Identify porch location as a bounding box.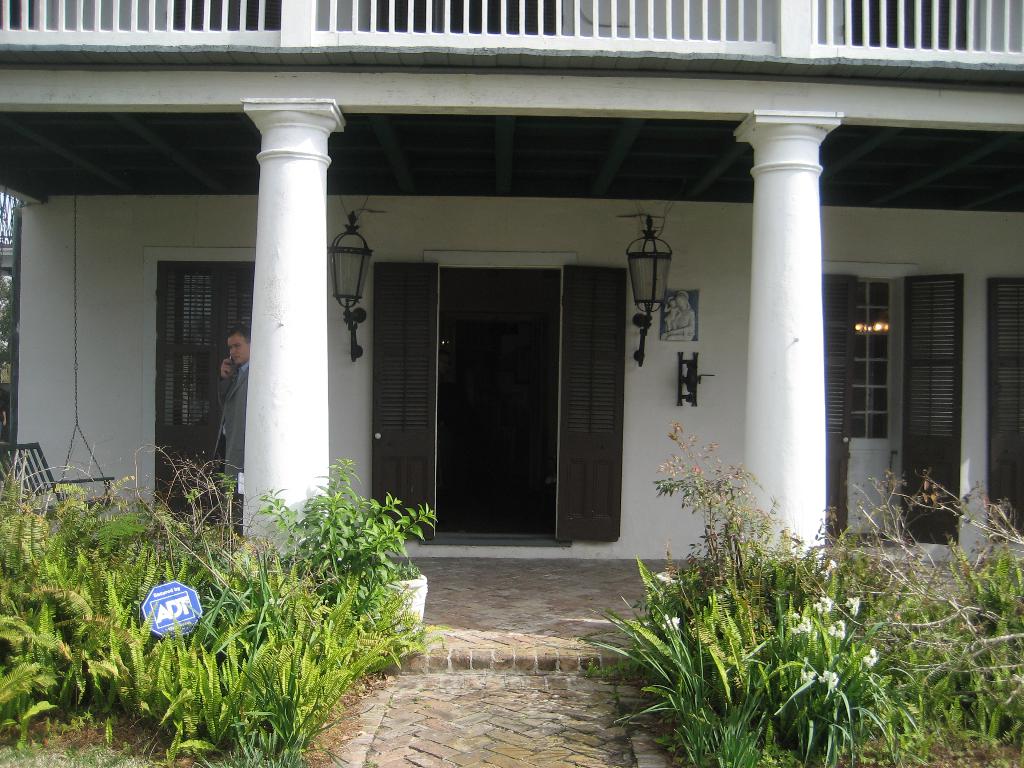
rect(0, 552, 1023, 673).
